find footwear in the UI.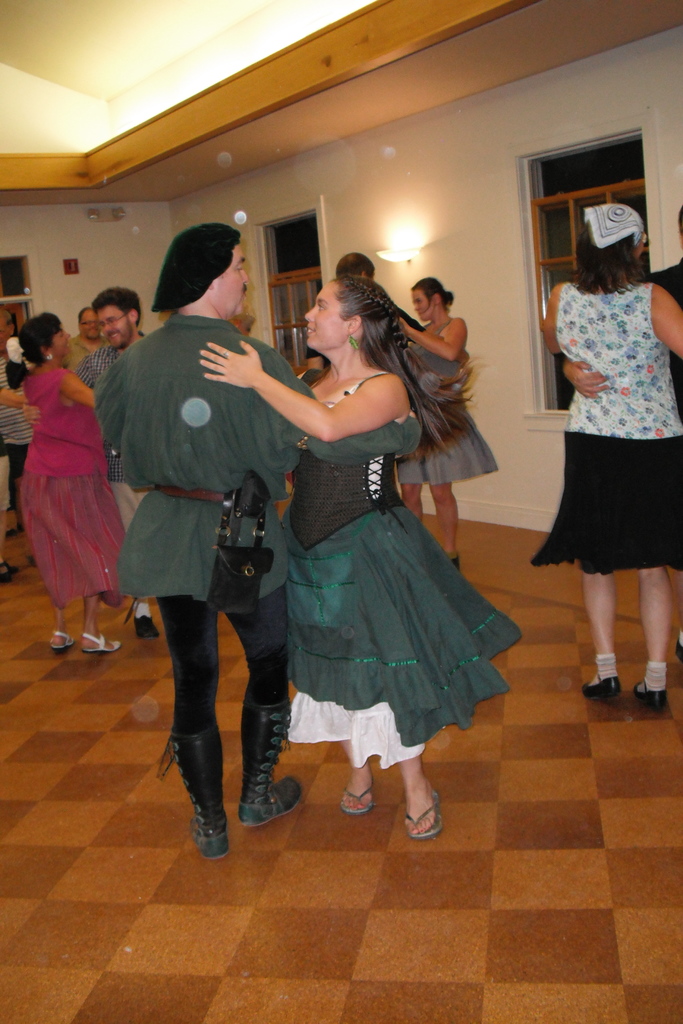
UI element at BBox(234, 702, 304, 826).
